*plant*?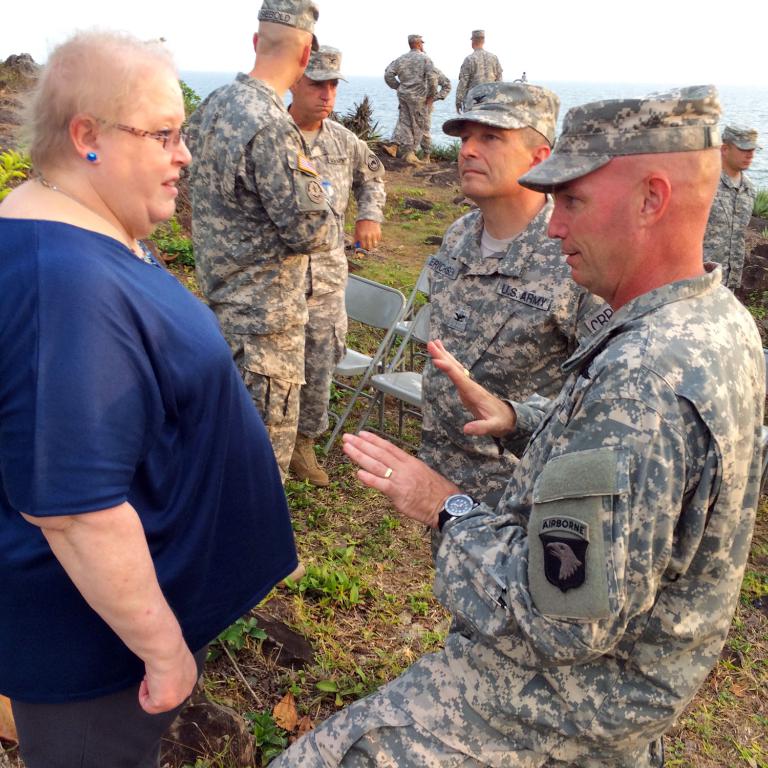
locate(353, 248, 427, 306)
